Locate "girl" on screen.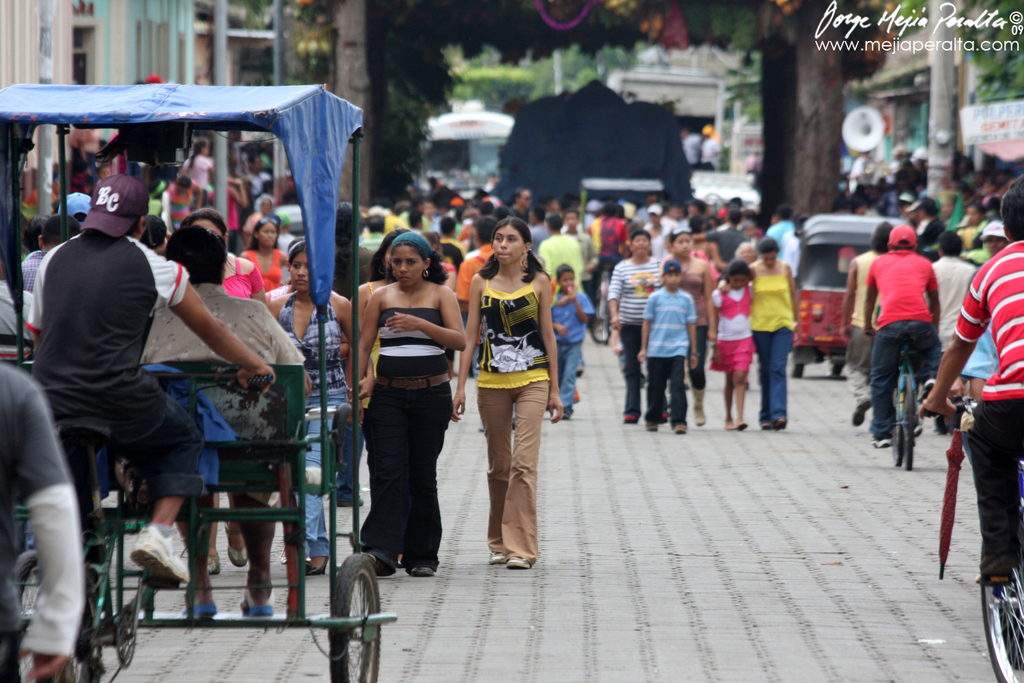
On screen at select_region(272, 240, 378, 570).
